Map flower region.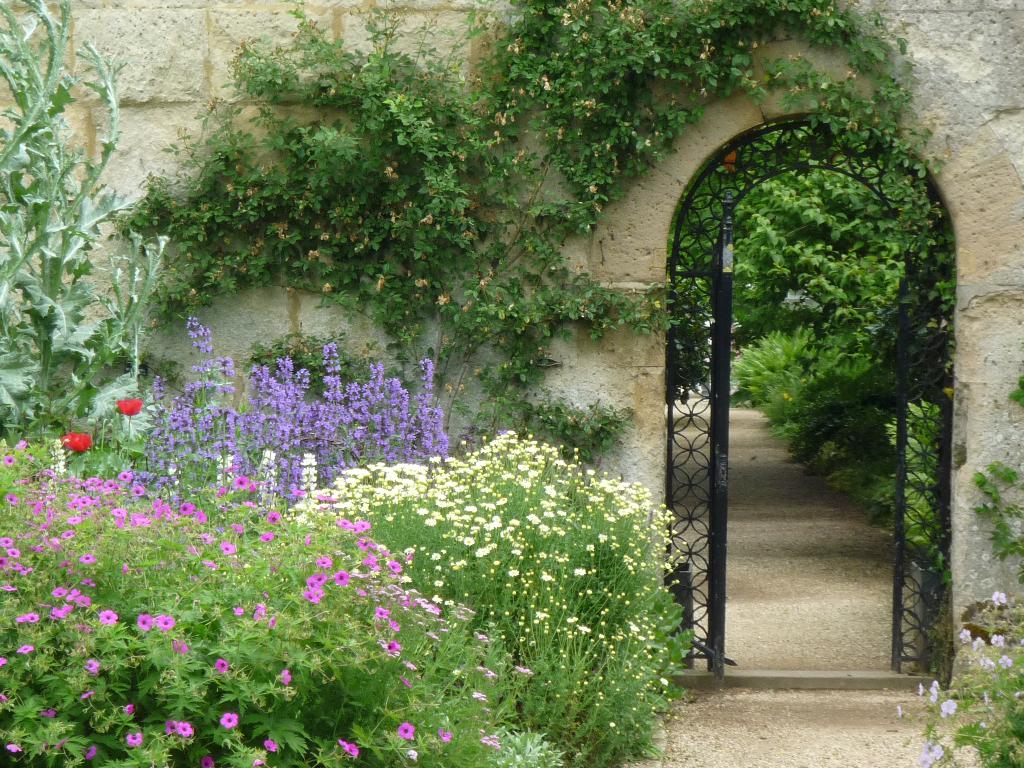
Mapped to l=988, t=589, r=1004, b=607.
